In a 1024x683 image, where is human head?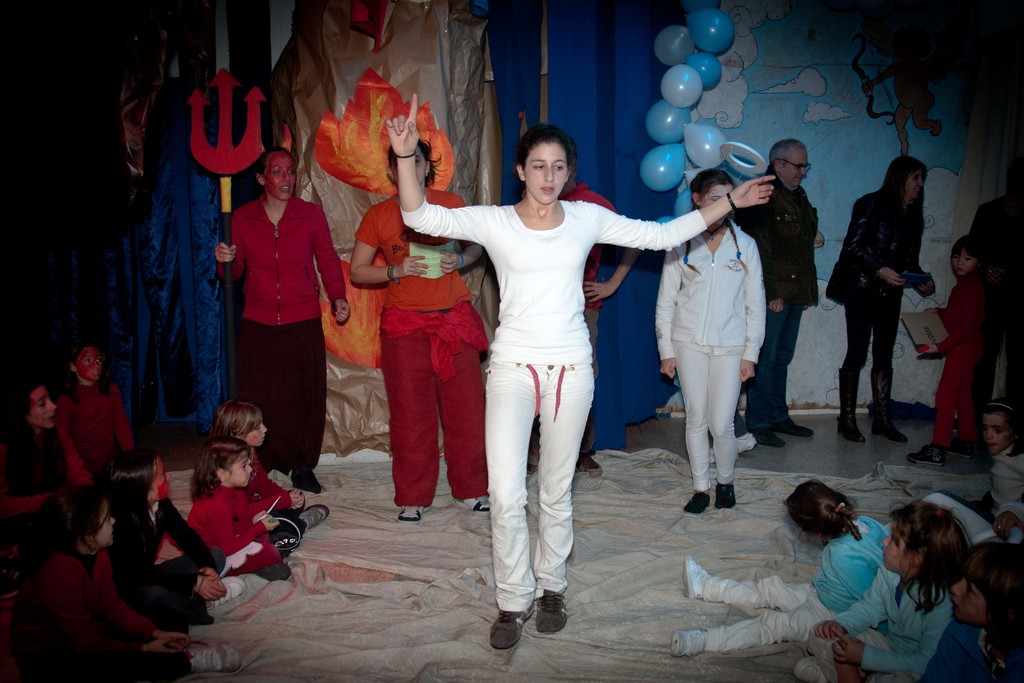
crop(564, 138, 577, 185).
